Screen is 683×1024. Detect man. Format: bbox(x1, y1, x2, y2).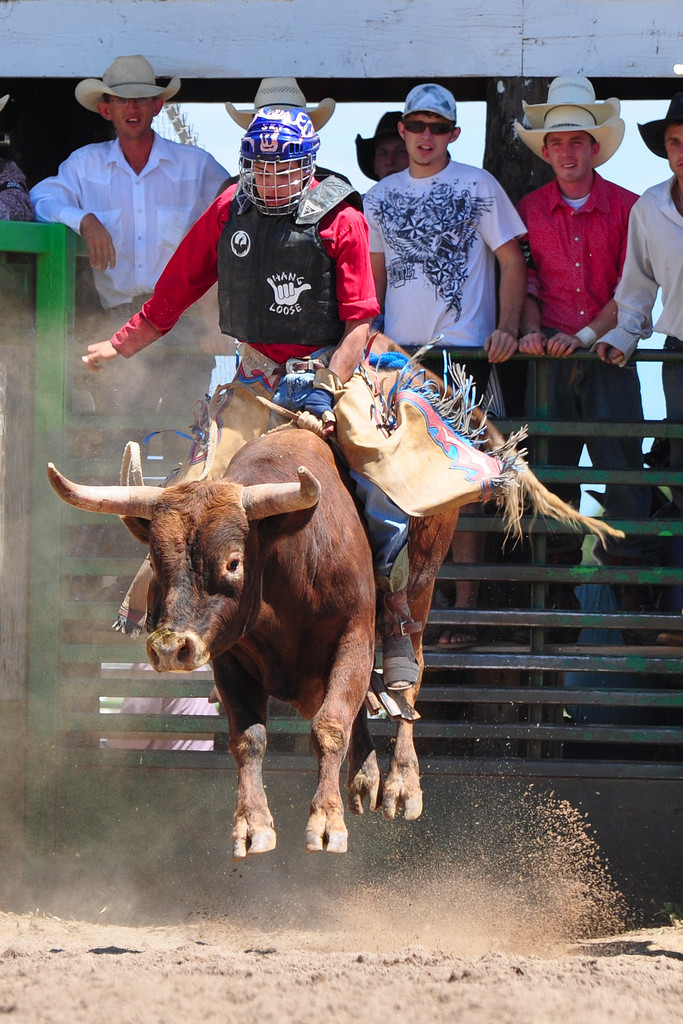
bbox(81, 106, 427, 695).
